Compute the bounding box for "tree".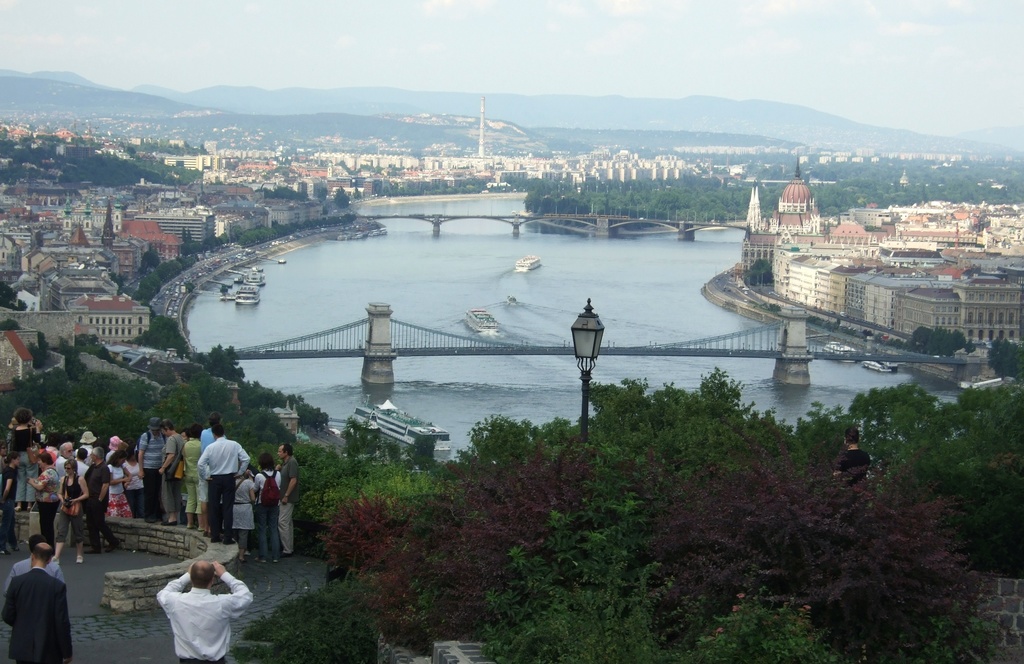
select_region(0, 282, 22, 311).
